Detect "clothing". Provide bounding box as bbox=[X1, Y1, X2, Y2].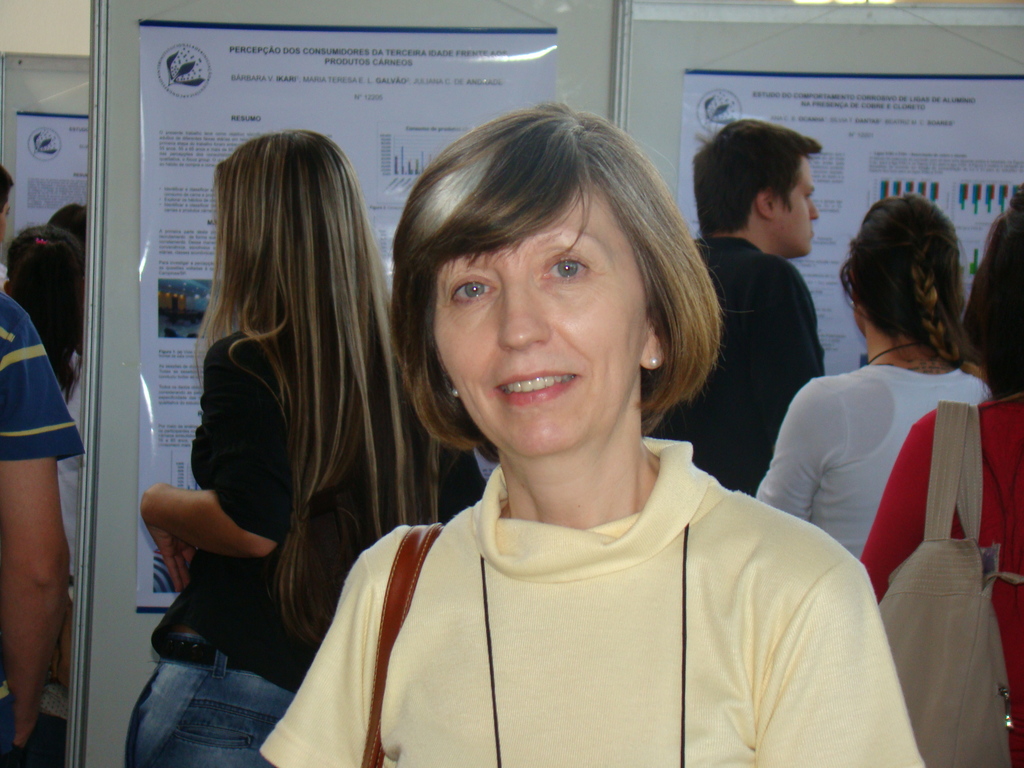
bbox=[262, 436, 925, 767].
